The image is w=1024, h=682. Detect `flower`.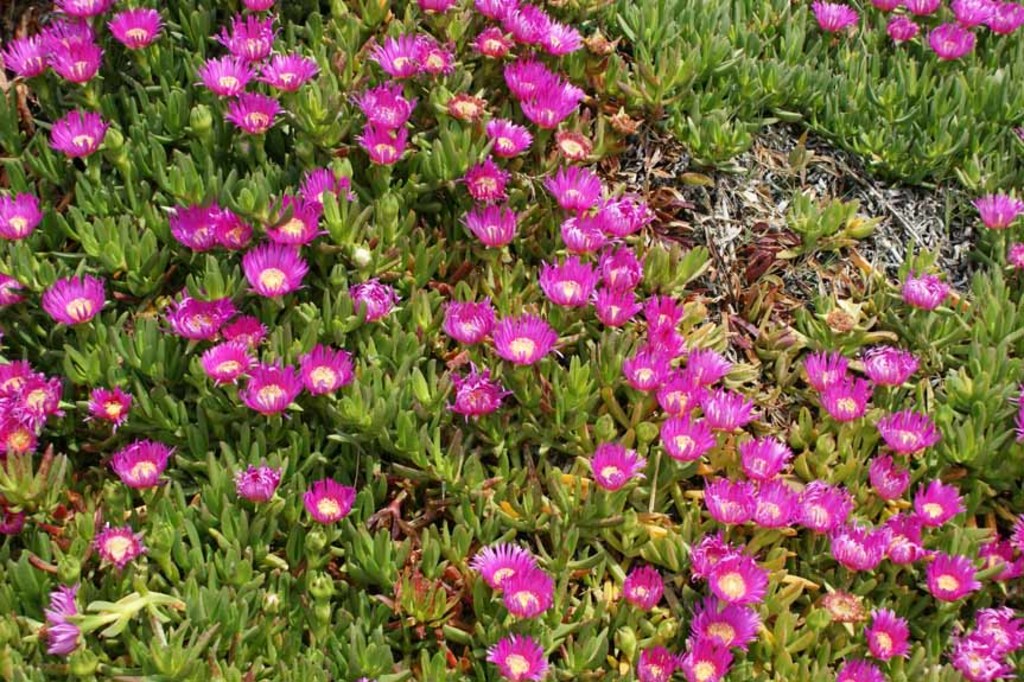
Detection: 357 90 454 125.
